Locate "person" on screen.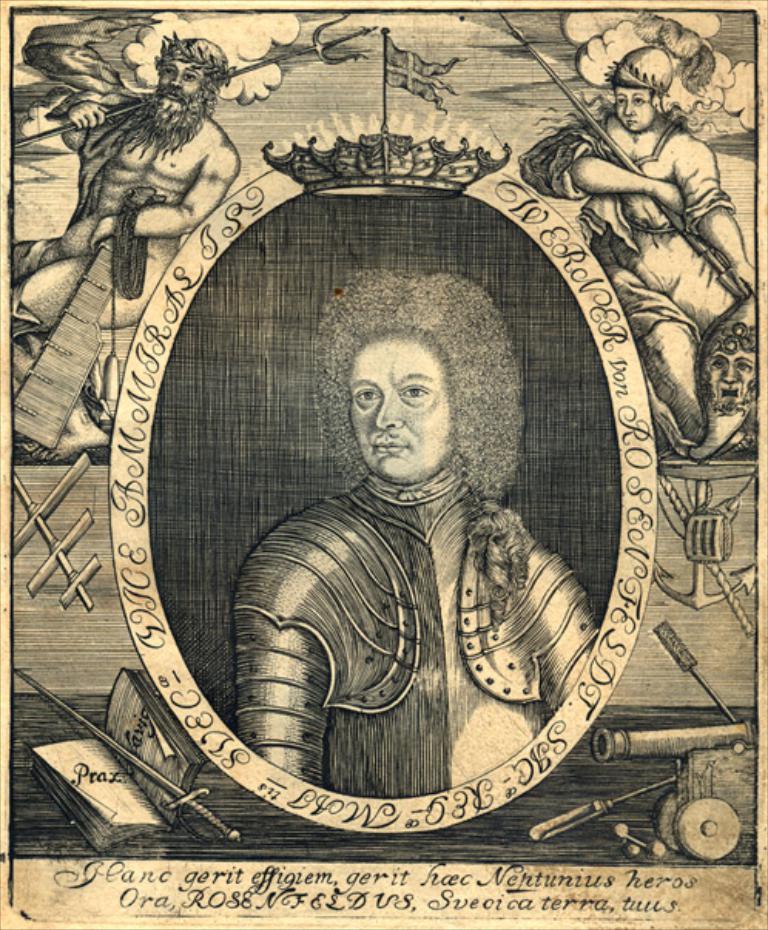
On screen at <bbox>692, 329, 751, 424</bbox>.
